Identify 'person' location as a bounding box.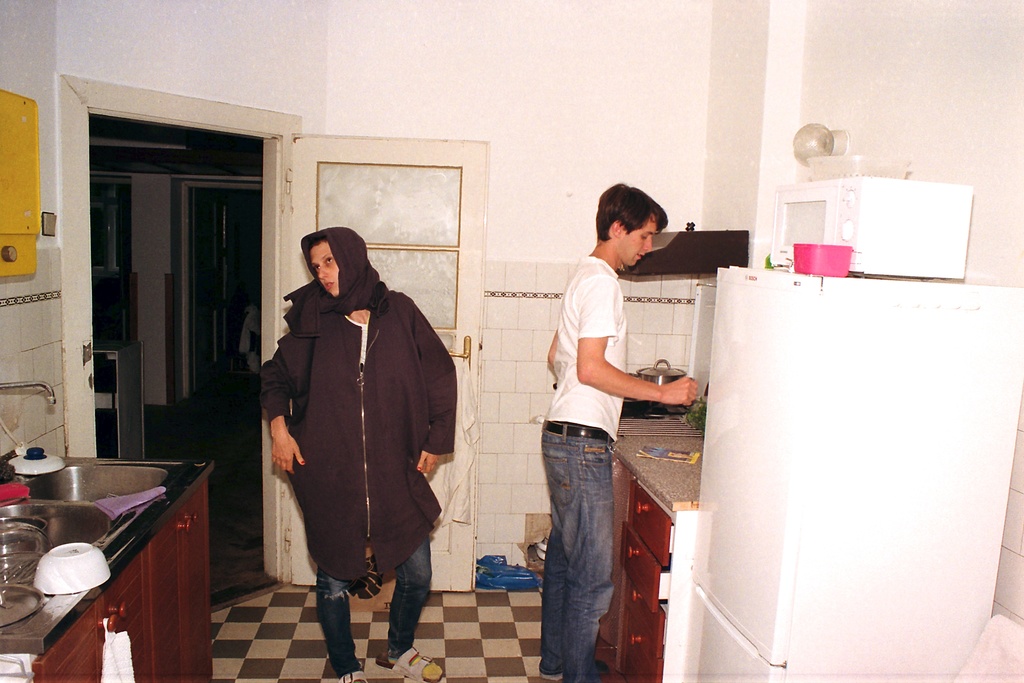
l=537, t=179, r=699, b=680.
